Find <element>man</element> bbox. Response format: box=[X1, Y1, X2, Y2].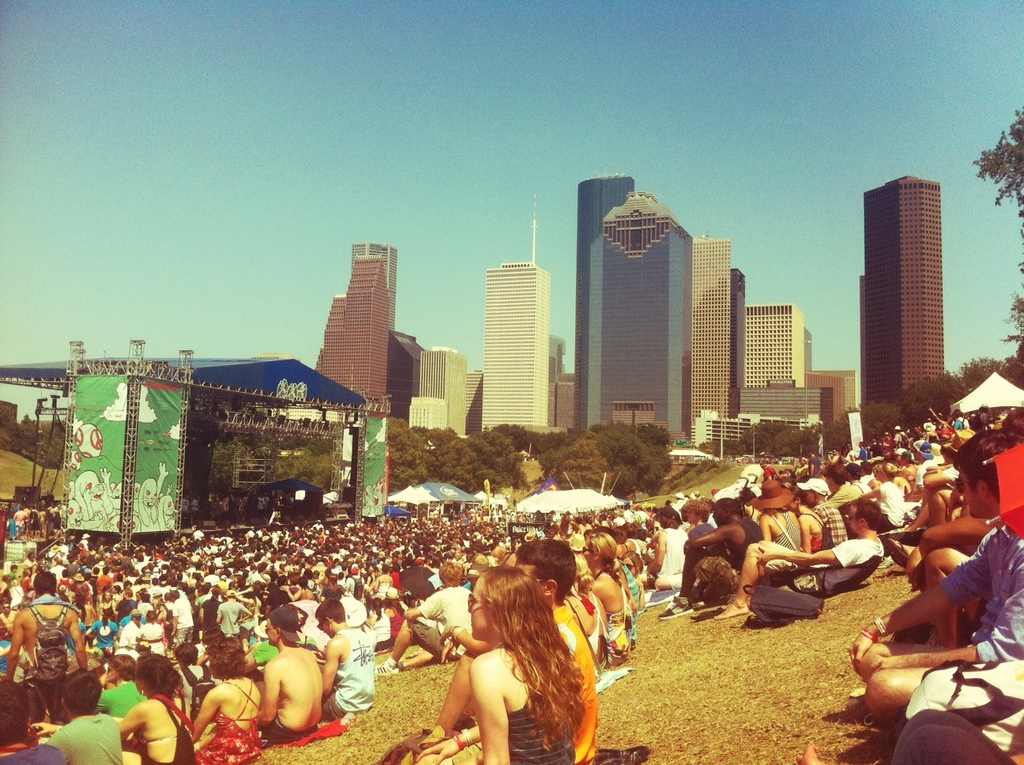
box=[0, 573, 86, 725].
